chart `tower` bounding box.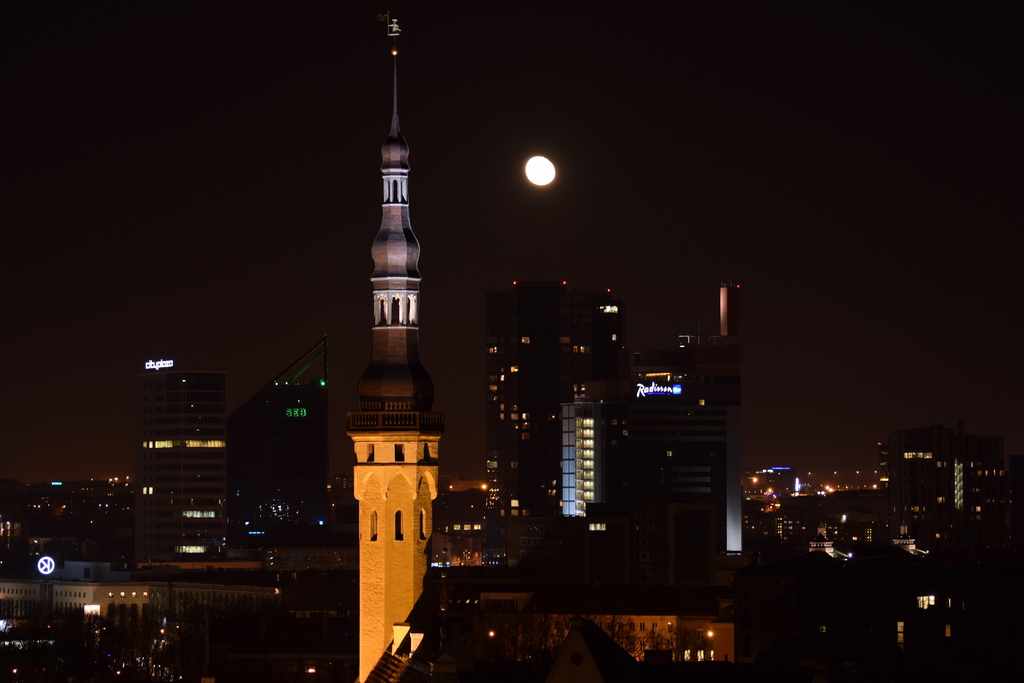
Charted: [239,368,338,570].
